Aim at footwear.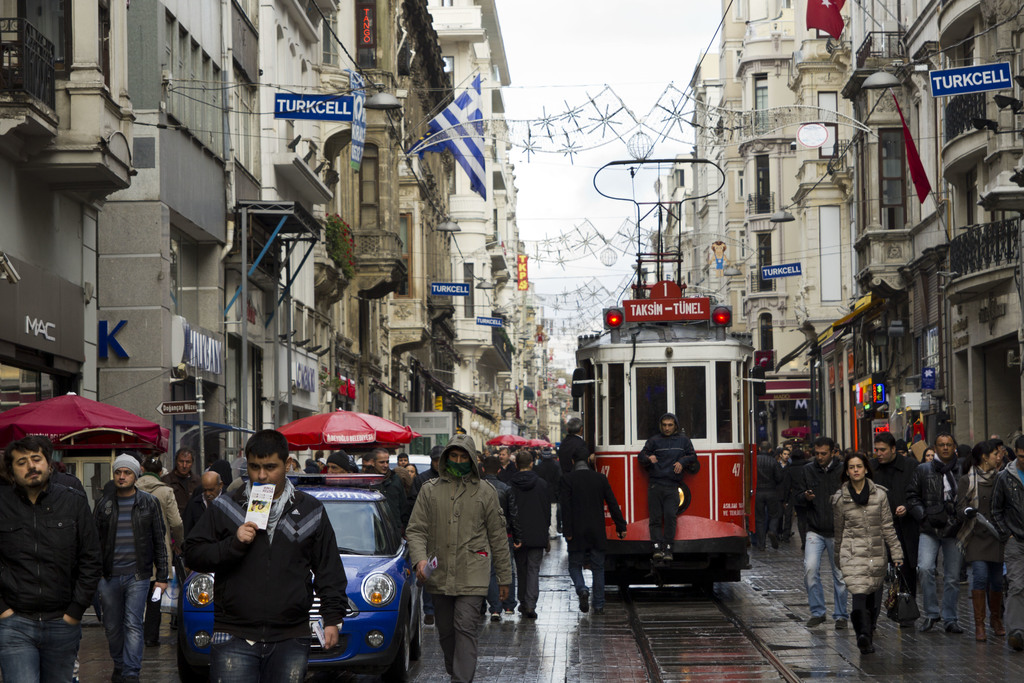
Aimed at BBox(504, 606, 515, 616).
